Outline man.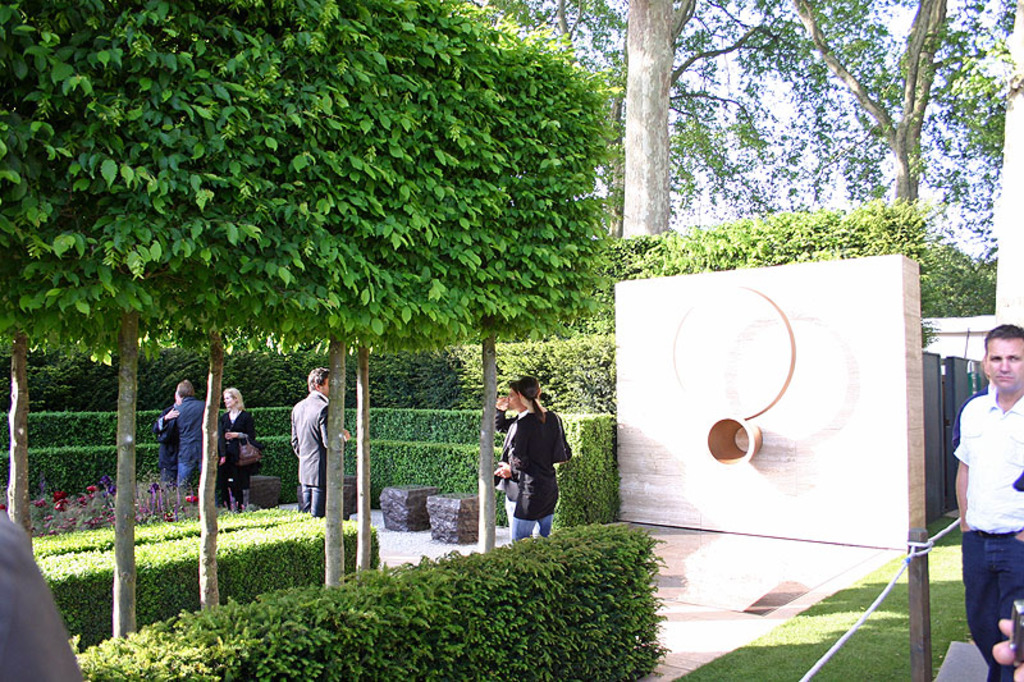
Outline: box=[155, 386, 180, 484].
